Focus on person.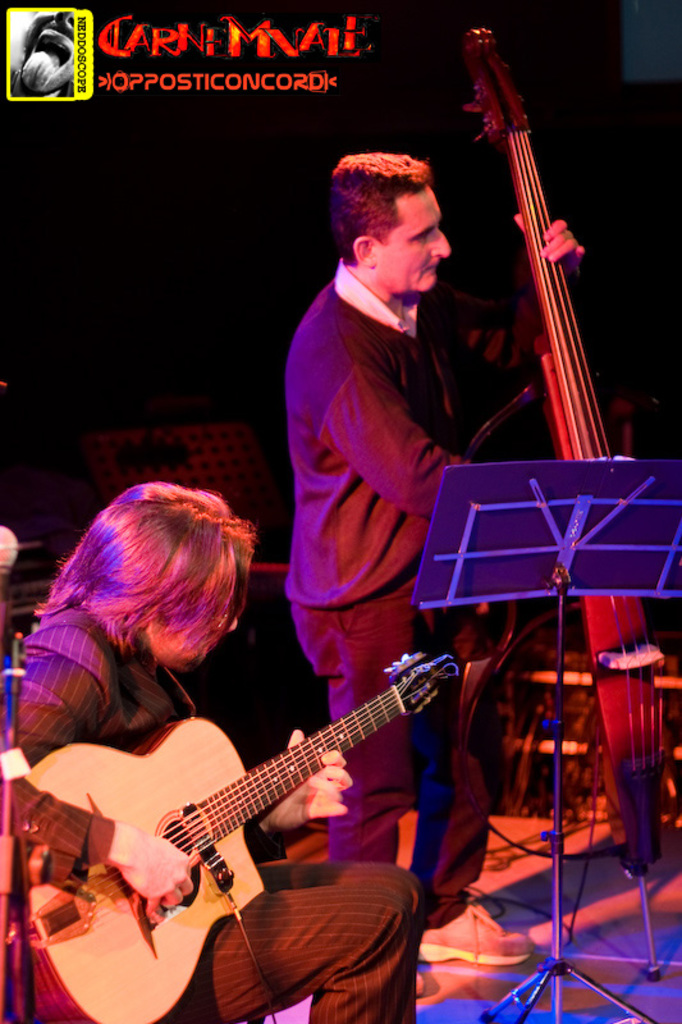
Focused at 274, 143, 585, 974.
